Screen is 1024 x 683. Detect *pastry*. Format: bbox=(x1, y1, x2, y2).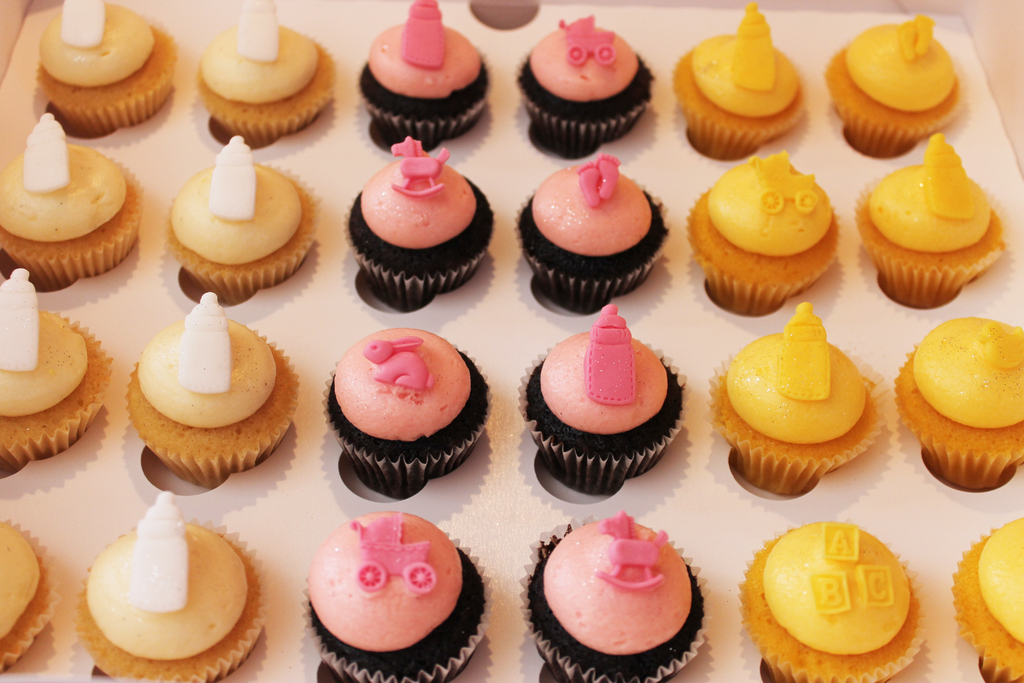
bbox=(526, 308, 686, 497).
